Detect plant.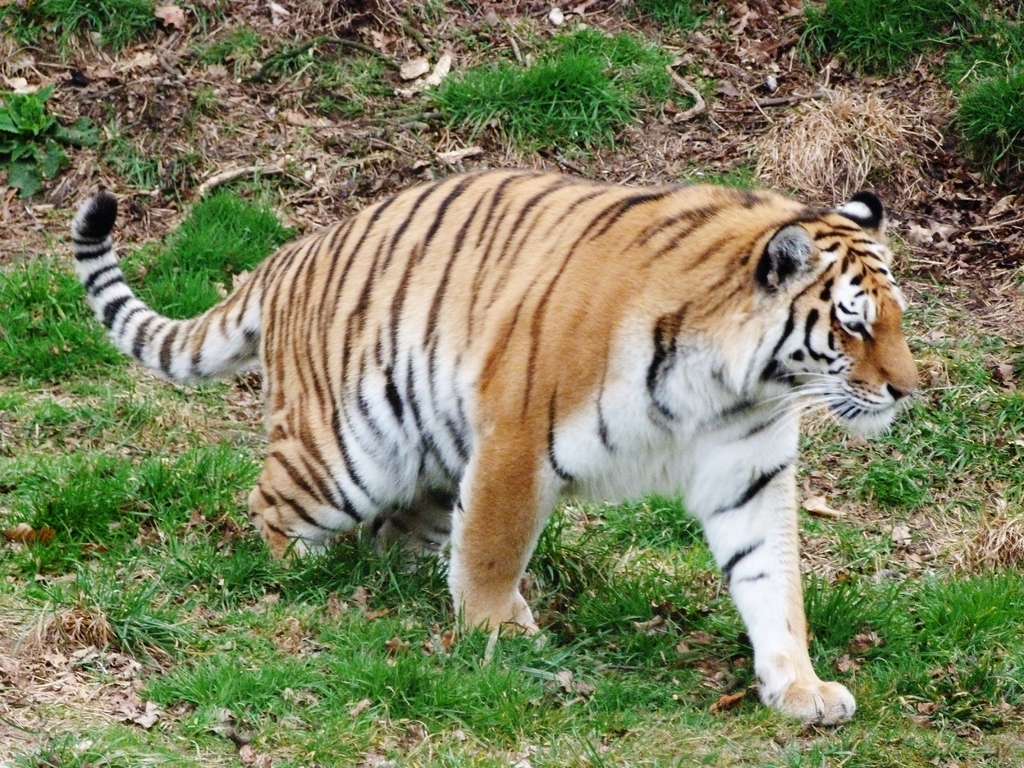
Detected at detection(624, 0, 726, 43).
